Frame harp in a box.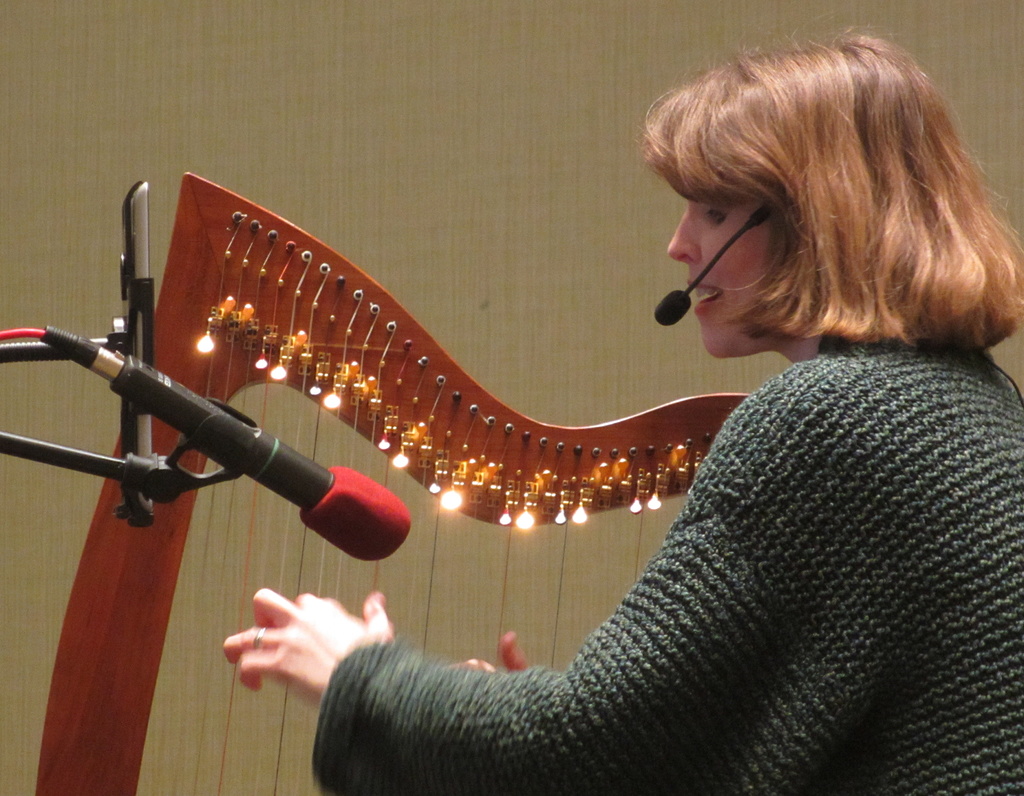
region(27, 174, 755, 795).
